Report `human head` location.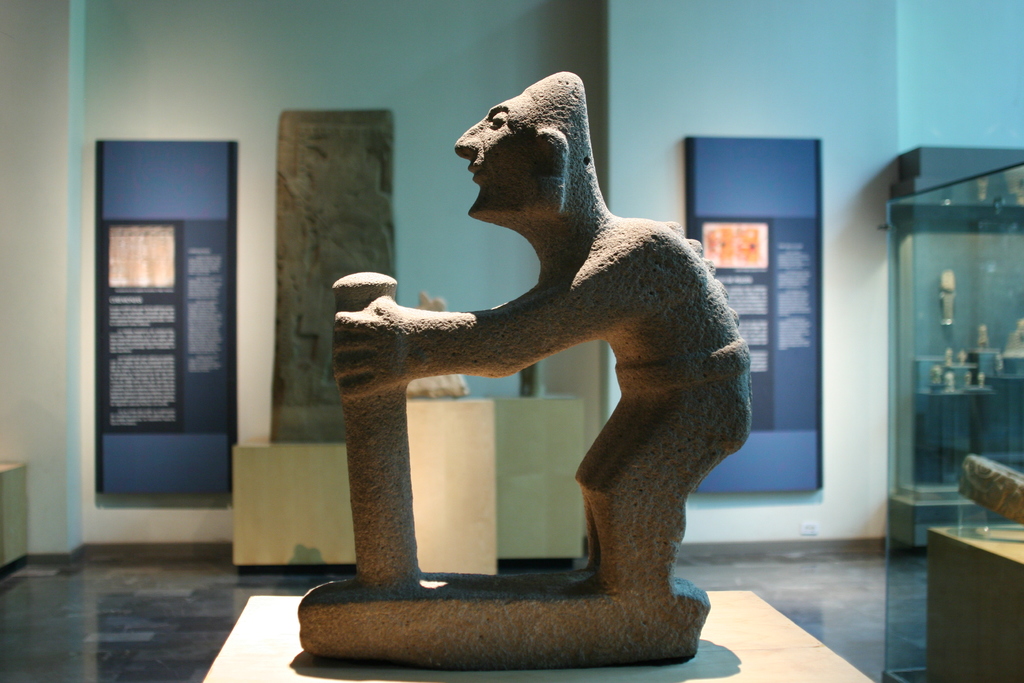
Report: {"x1": 454, "y1": 69, "x2": 596, "y2": 222}.
